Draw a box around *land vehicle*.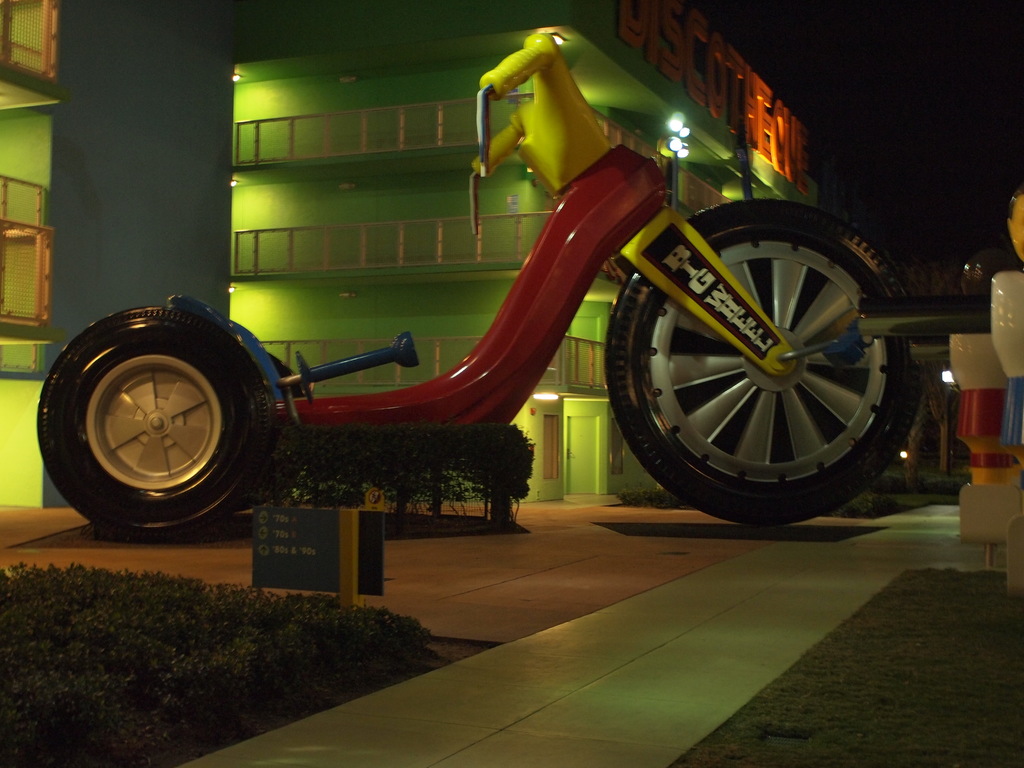
{"x1": 38, "y1": 31, "x2": 921, "y2": 538}.
